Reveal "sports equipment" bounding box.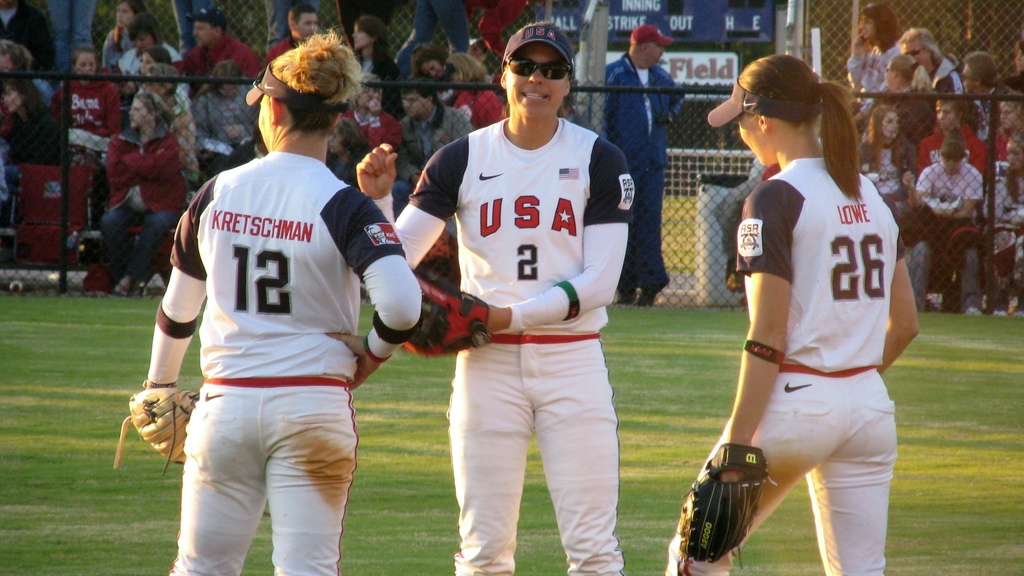
Revealed: [675, 440, 780, 569].
